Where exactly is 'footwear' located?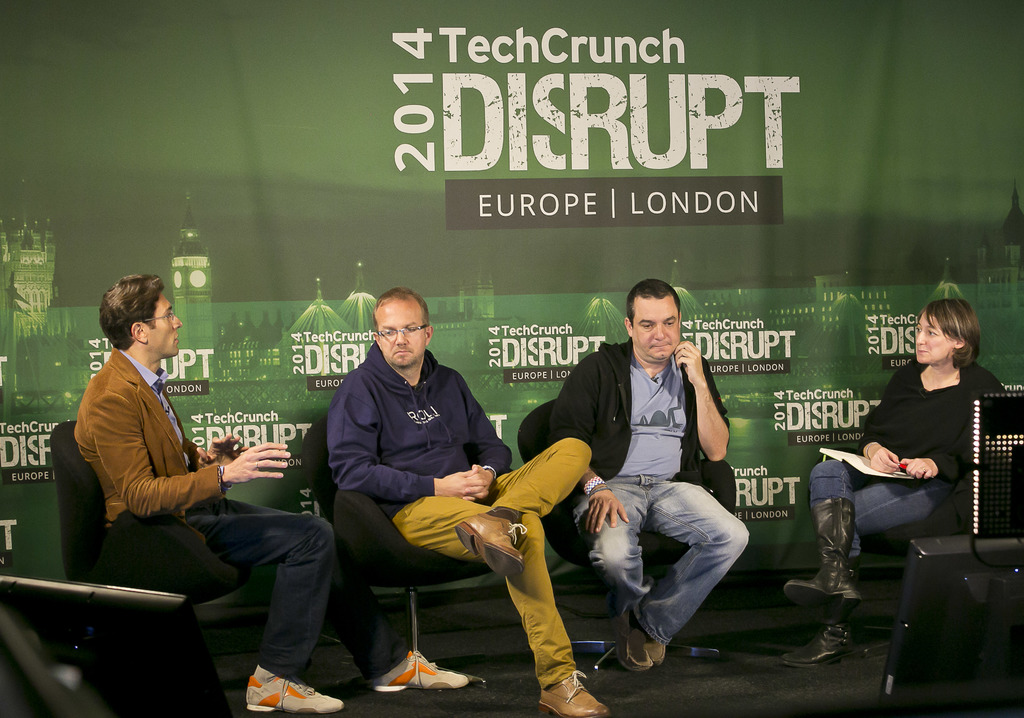
Its bounding box is detection(622, 612, 651, 666).
